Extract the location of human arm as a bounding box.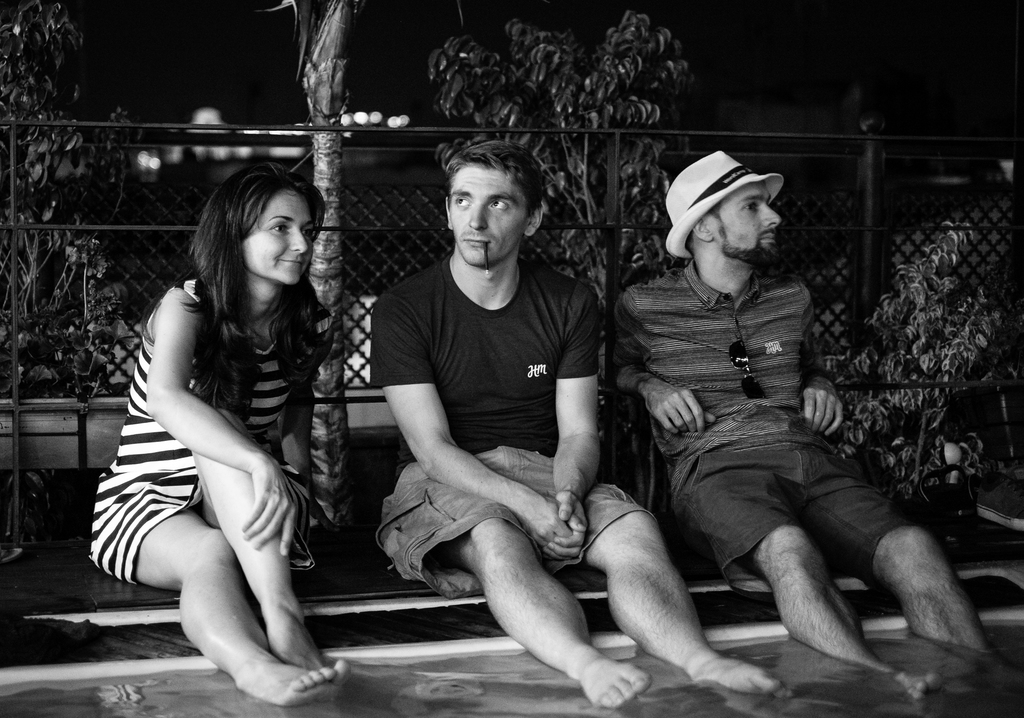
bbox=[543, 280, 610, 566].
